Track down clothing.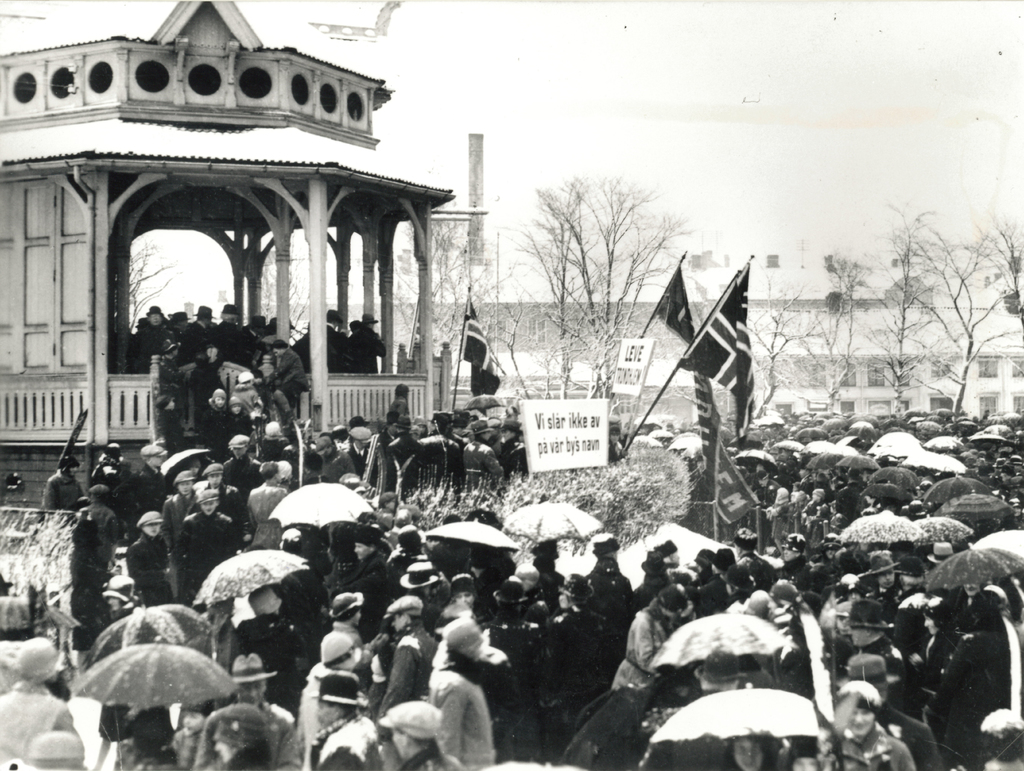
Tracked to region(180, 321, 209, 366).
